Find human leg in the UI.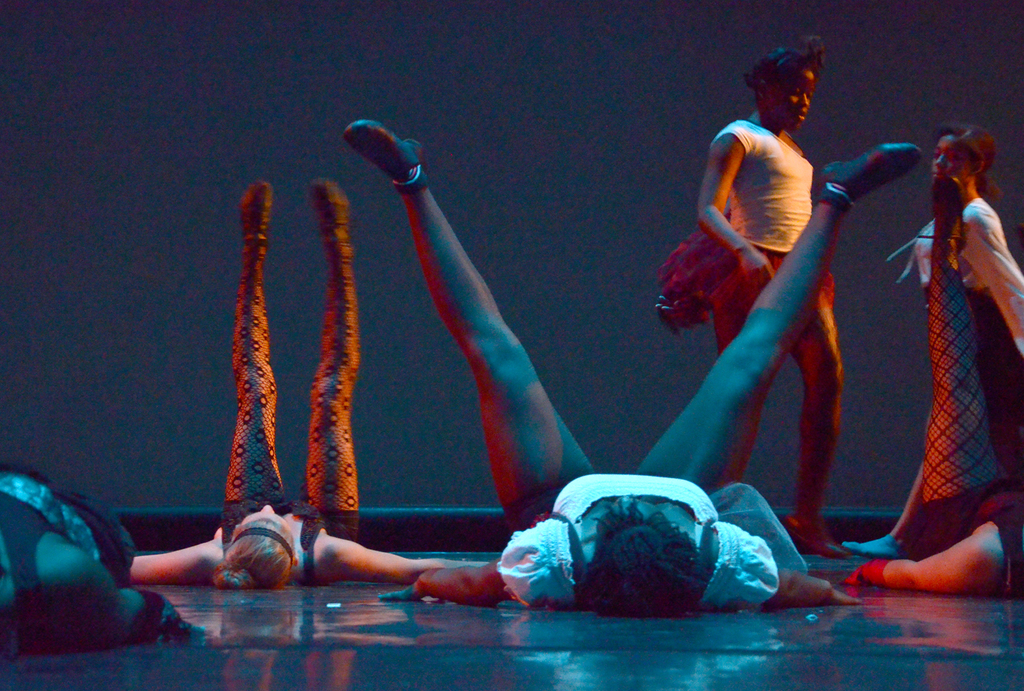
UI element at (701,272,771,481).
